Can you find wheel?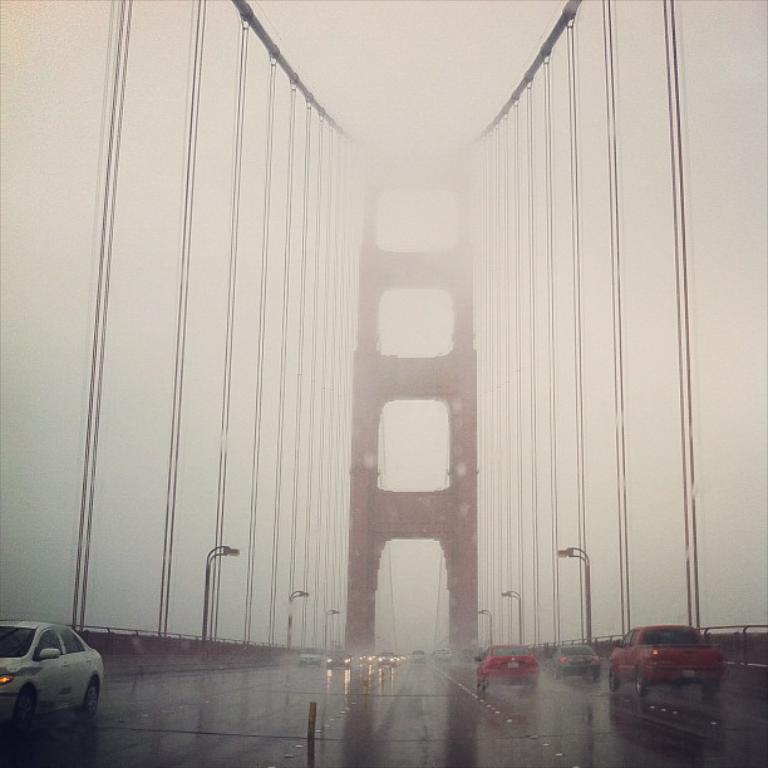
Yes, bounding box: locate(703, 679, 715, 693).
